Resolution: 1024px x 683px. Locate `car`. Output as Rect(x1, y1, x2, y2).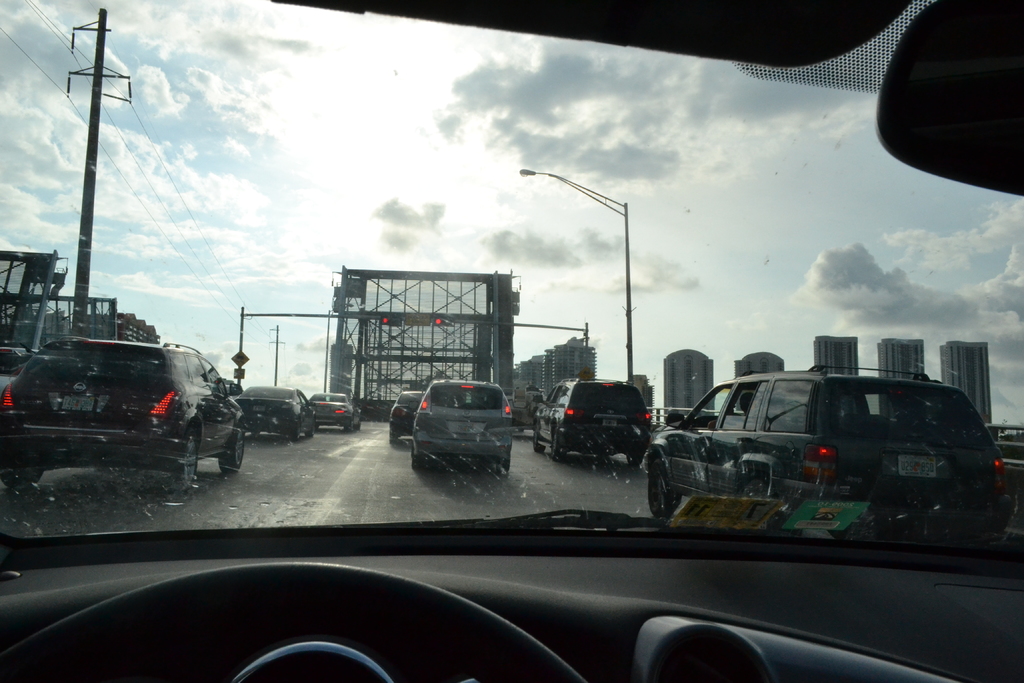
Rect(536, 375, 649, 466).
